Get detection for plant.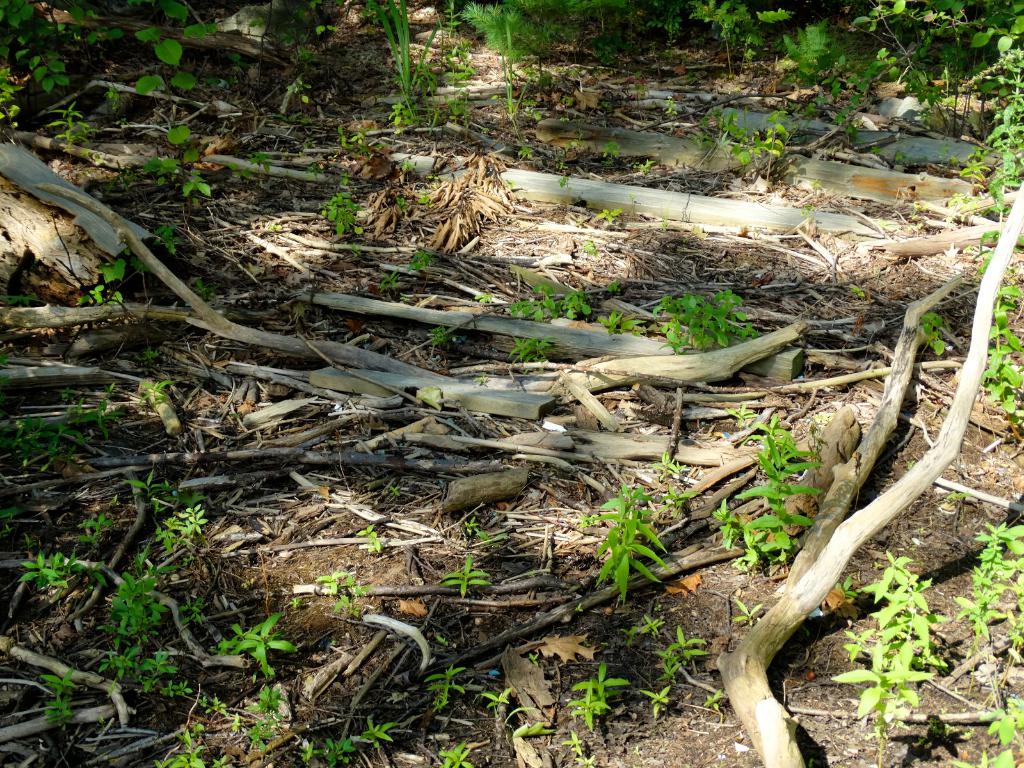
Detection: bbox=[356, 525, 380, 550].
